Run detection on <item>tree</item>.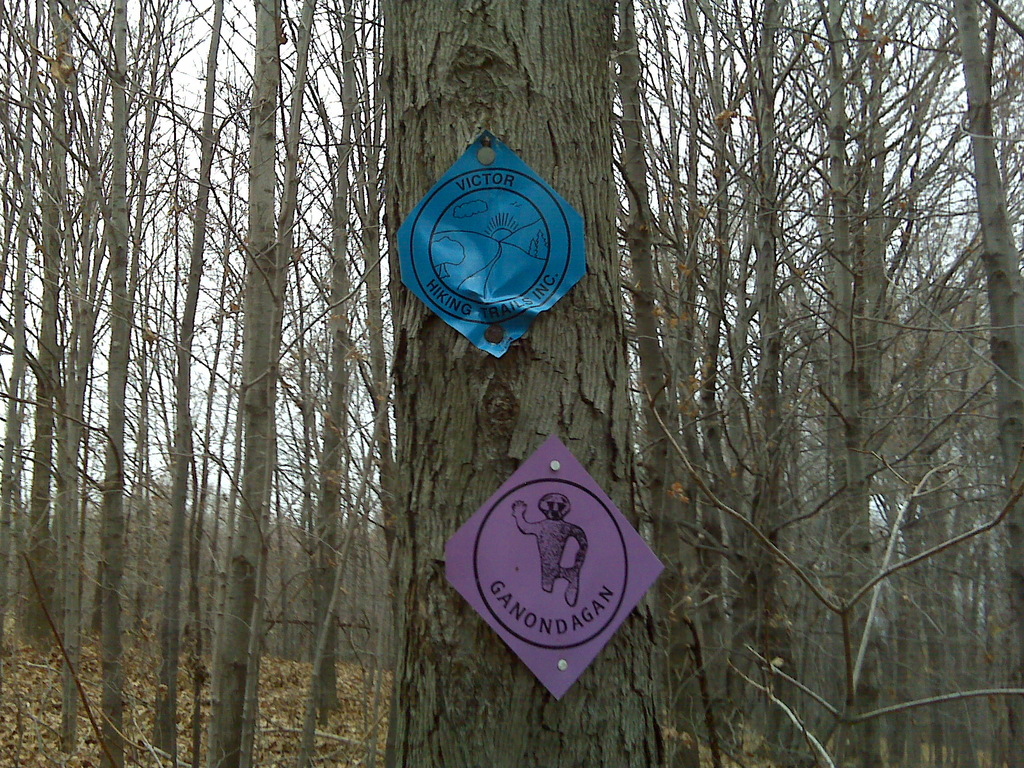
Result: {"x1": 196, "y1": 0, "x2": 292, "y2": 767}.
